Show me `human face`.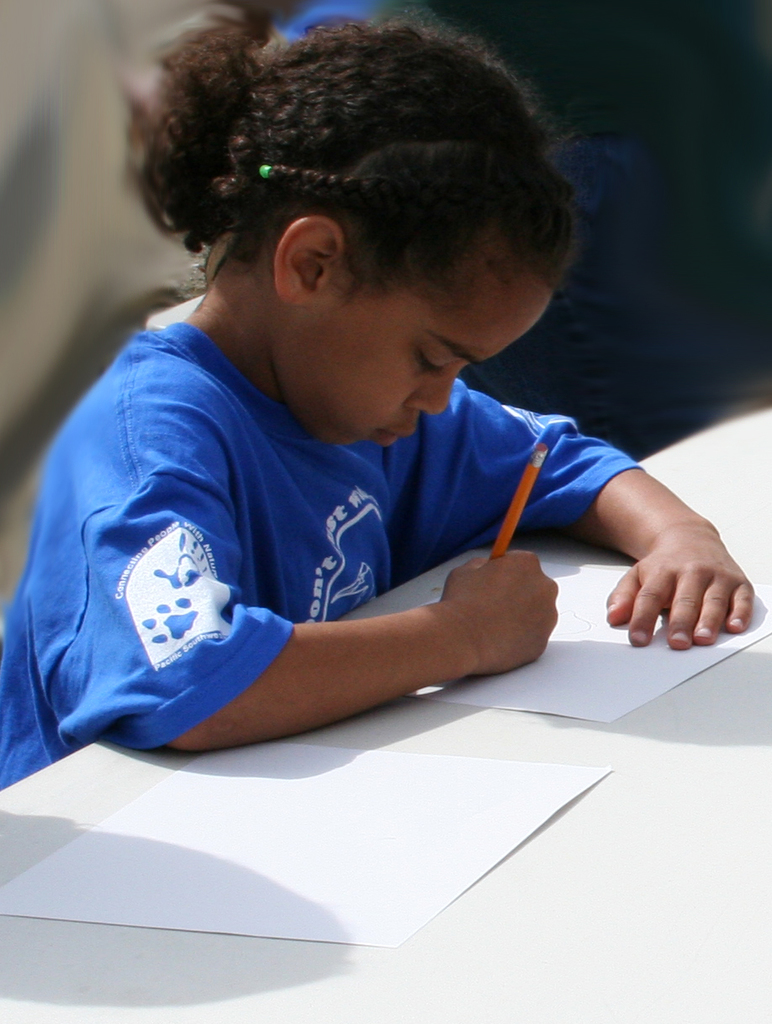
`human face` is here: region(268, 292, 555, 445).
